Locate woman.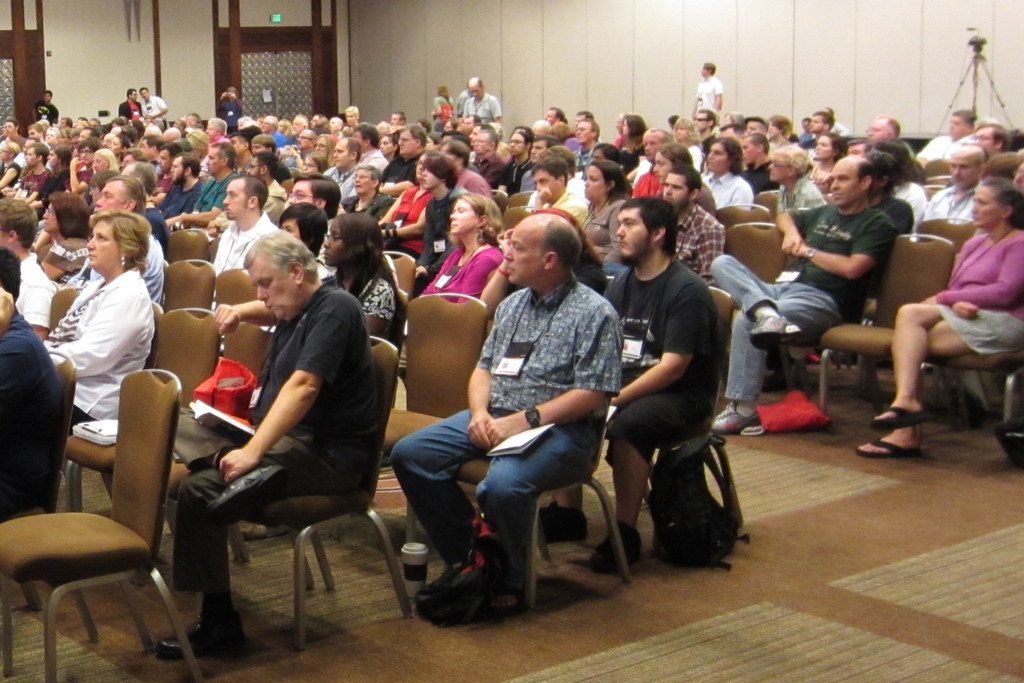
Bounding box: x1=405, y1=193, x2=501, y2=304.
